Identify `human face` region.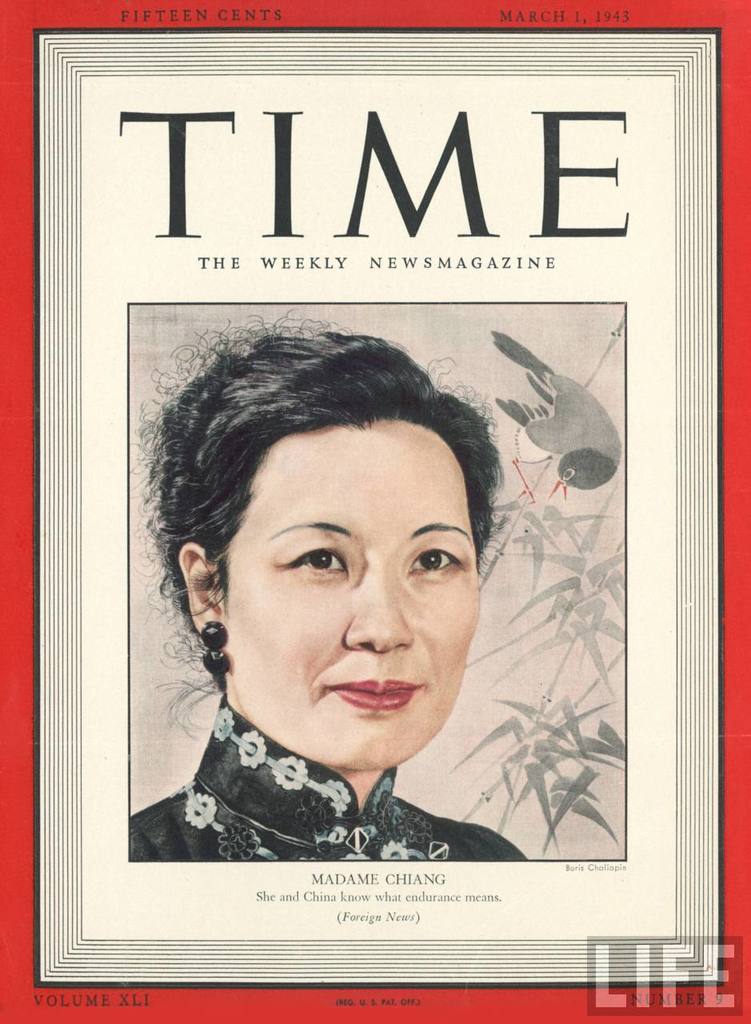
Region: select_region(217, 420, 482, 765).
